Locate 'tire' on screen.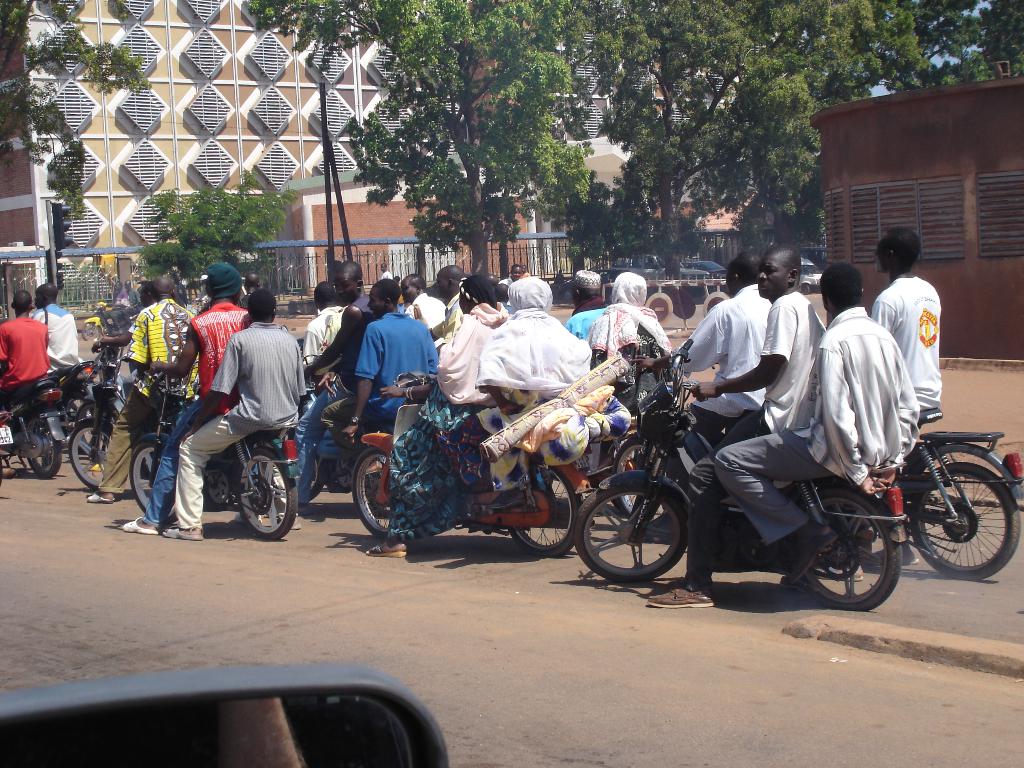
On screen at pyautogui.locateOnScreen(128, 444, 173, 521).
